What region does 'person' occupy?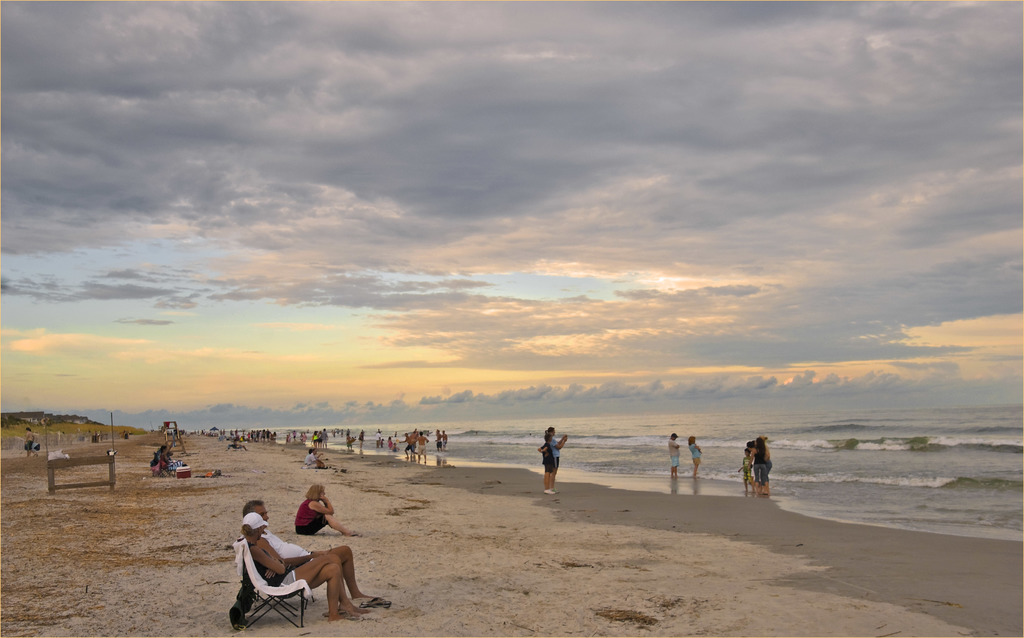
{"x1": 238, "y1": 513, "x2": 369, "y2": 622}.
